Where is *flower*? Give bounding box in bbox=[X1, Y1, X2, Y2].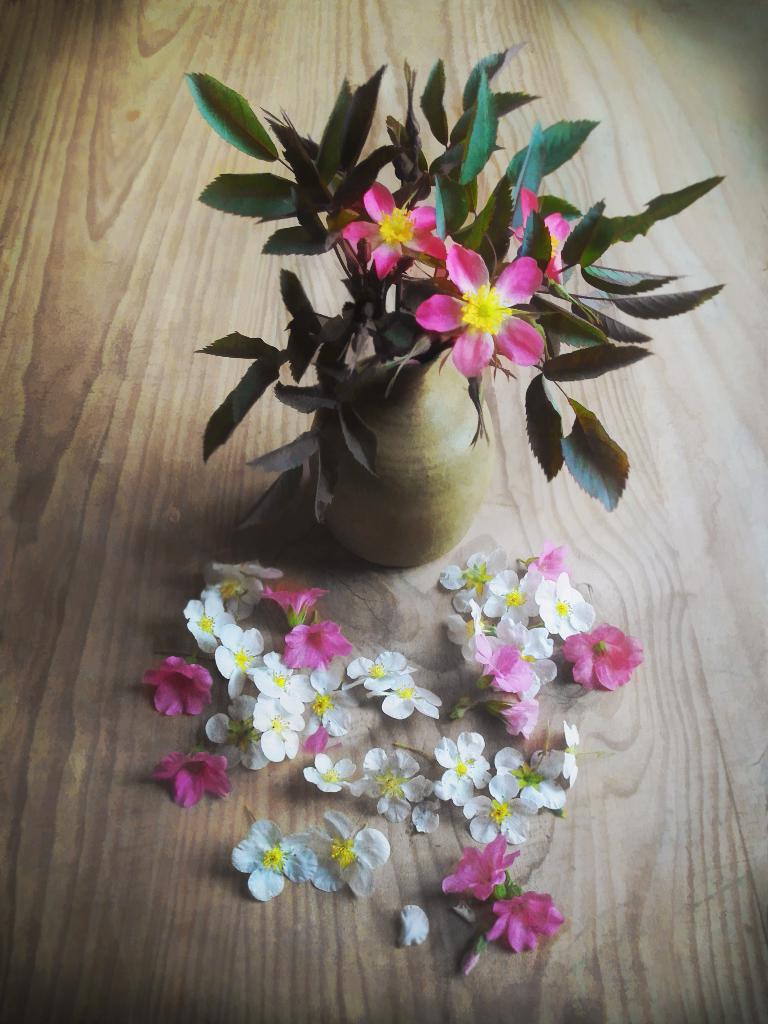
bbox=[565, 617, 648, 706].
